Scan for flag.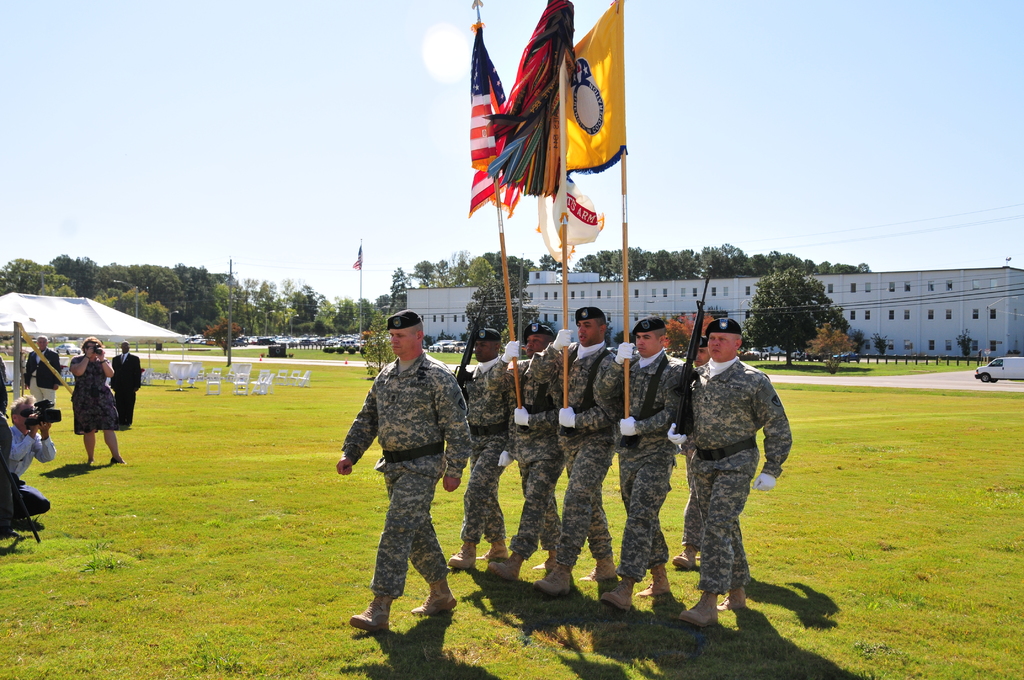
Scan result: box=[469, 29, 510, 210].
